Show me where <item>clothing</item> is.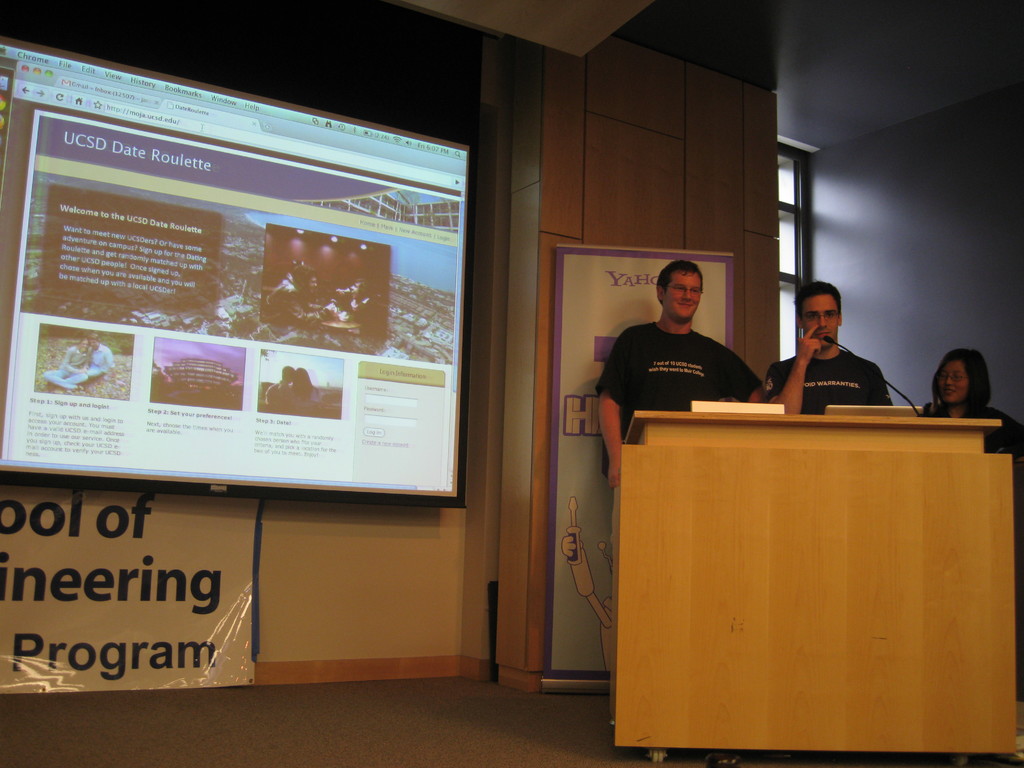
<item>clothing</item> is at 353 298 385 337.
